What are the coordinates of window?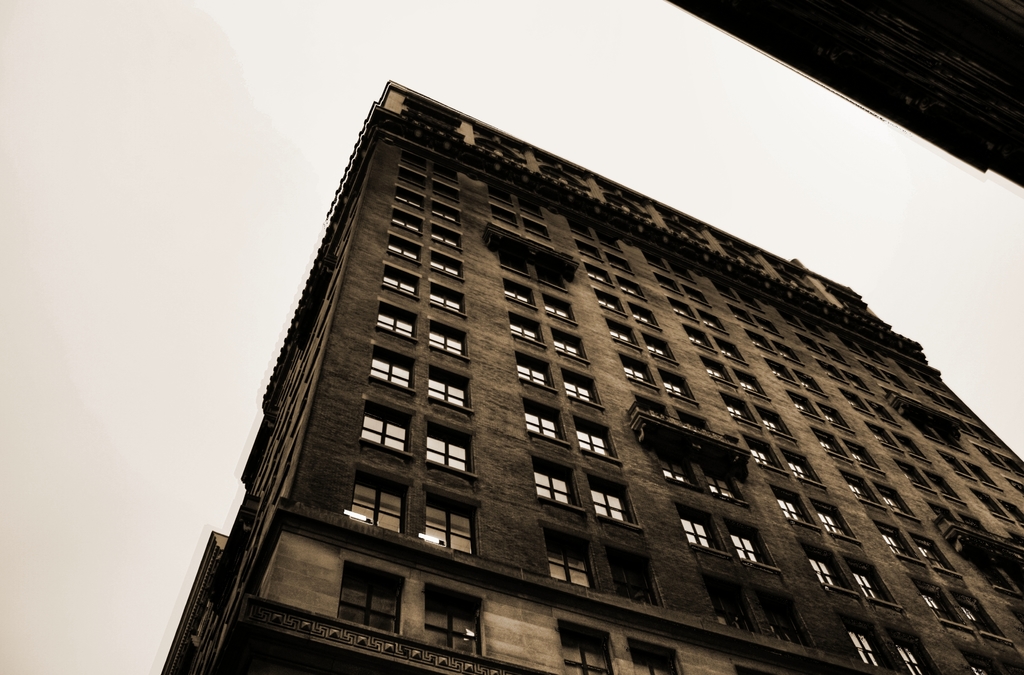
detection(358, 409, 408, 448).
